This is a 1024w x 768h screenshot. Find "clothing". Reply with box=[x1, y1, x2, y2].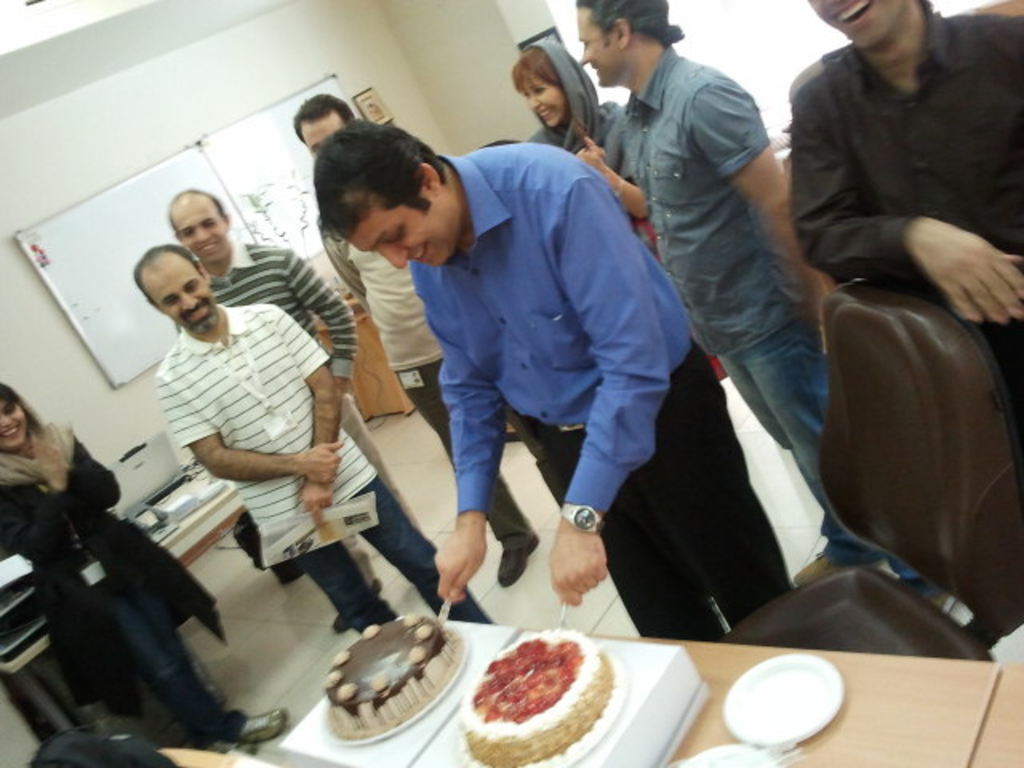
box=[312, 222, 552, 568].
